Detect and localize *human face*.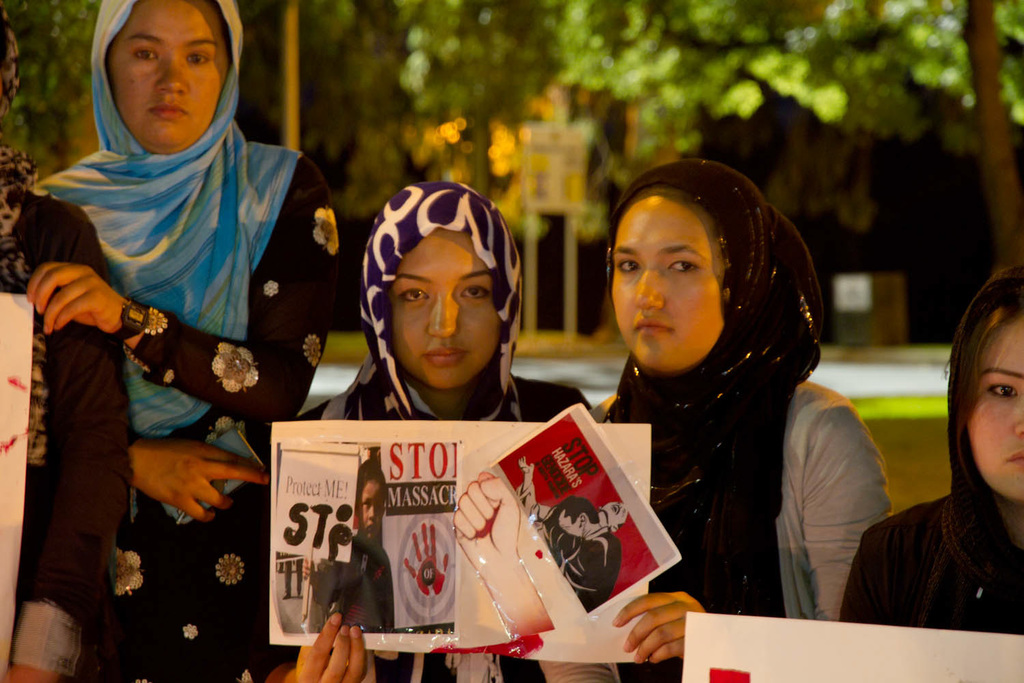
Localized at l=606, t=193, r=724, b=374.
